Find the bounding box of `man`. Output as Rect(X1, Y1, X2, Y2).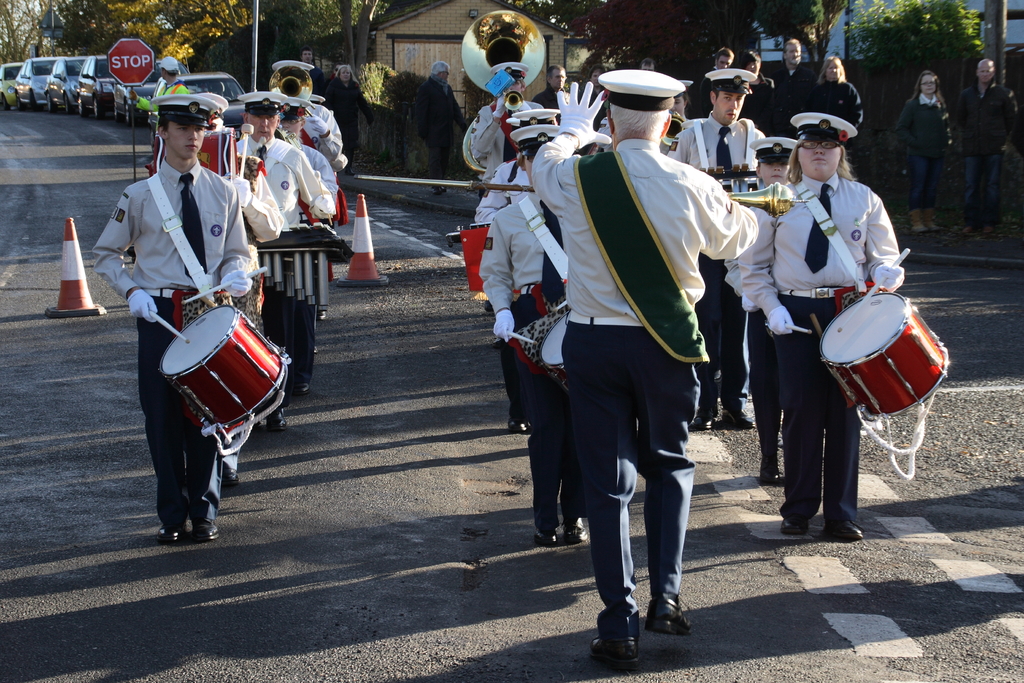
Rect(472, 87, 582, 225).
